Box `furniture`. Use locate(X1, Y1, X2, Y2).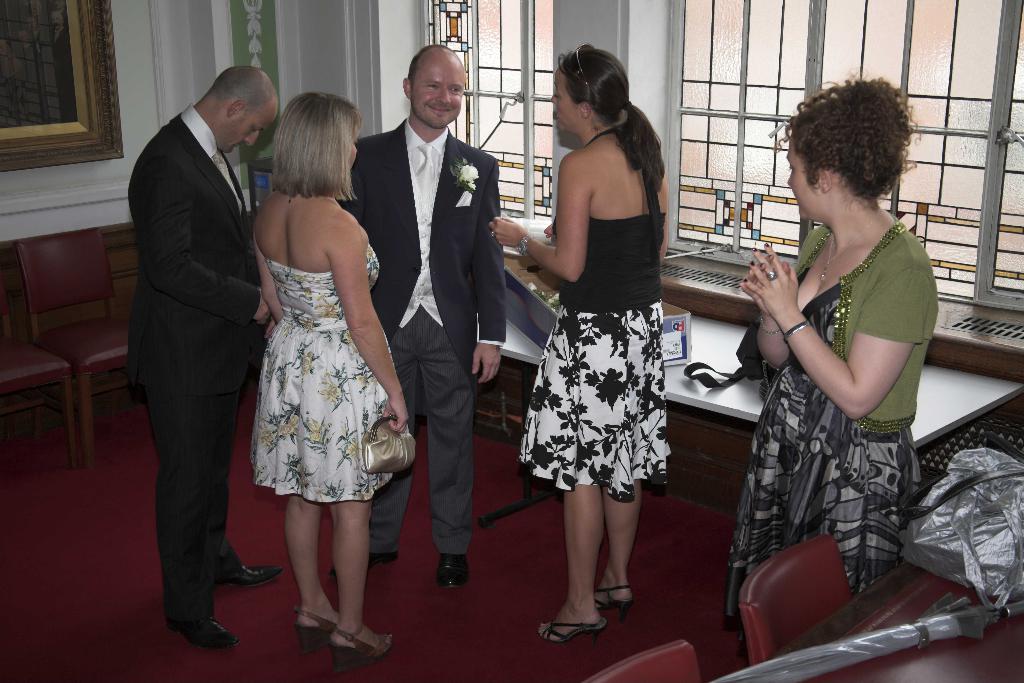
locate(738, 533, 852, 667).
